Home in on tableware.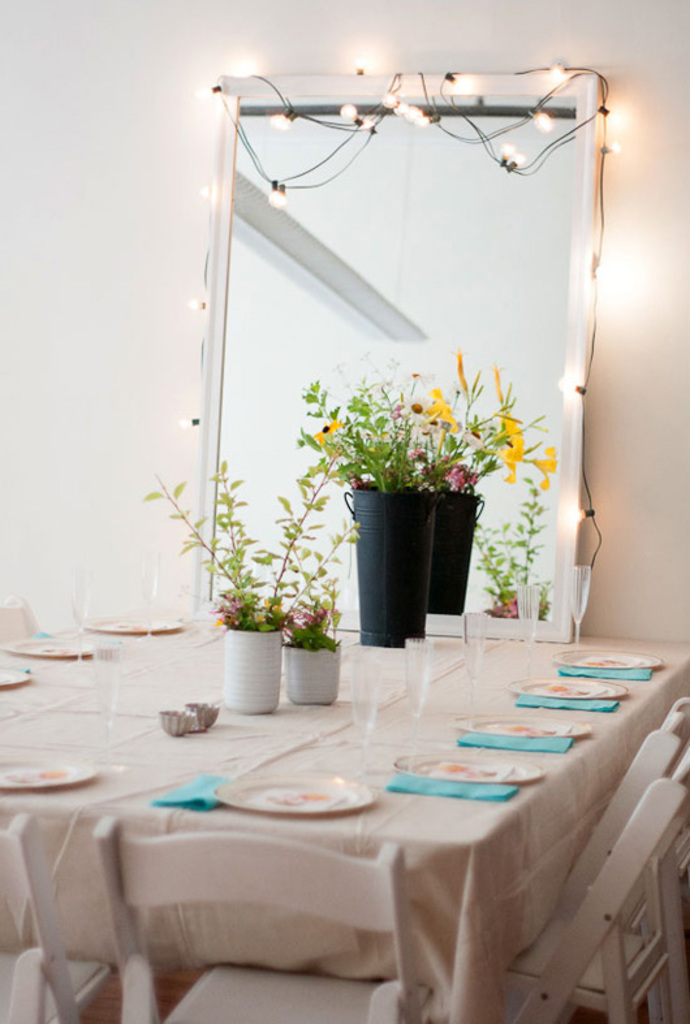
Homed in at x1=85, y1=615, x2=185, y2=631.
